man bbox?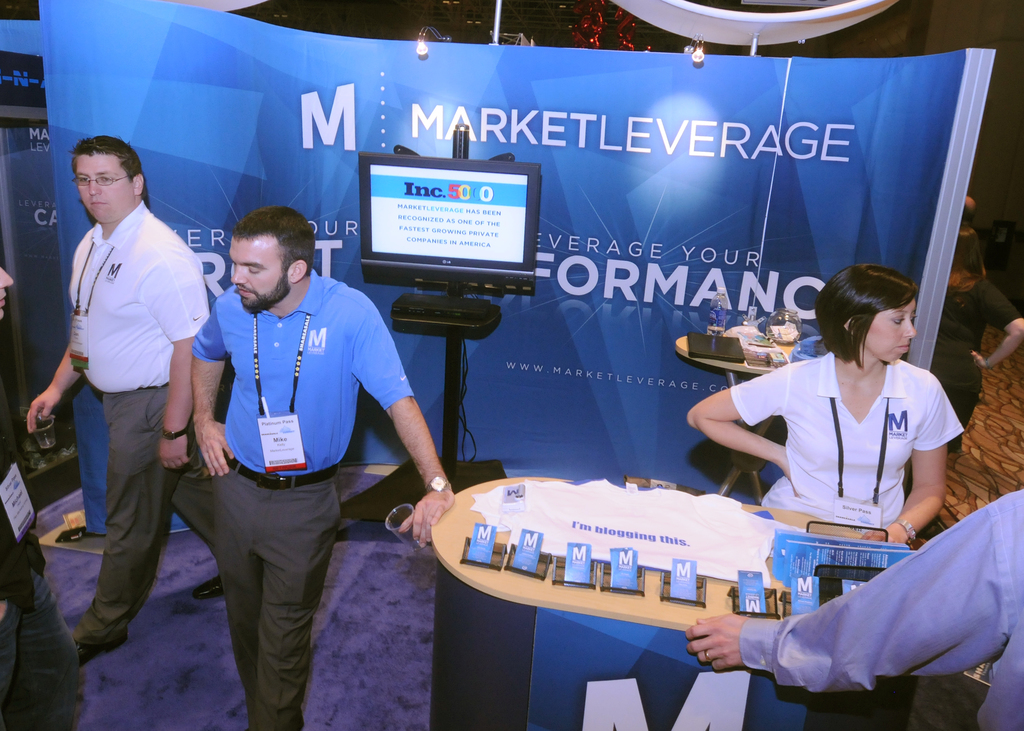
bbox=[185, 197, 457, 730]
